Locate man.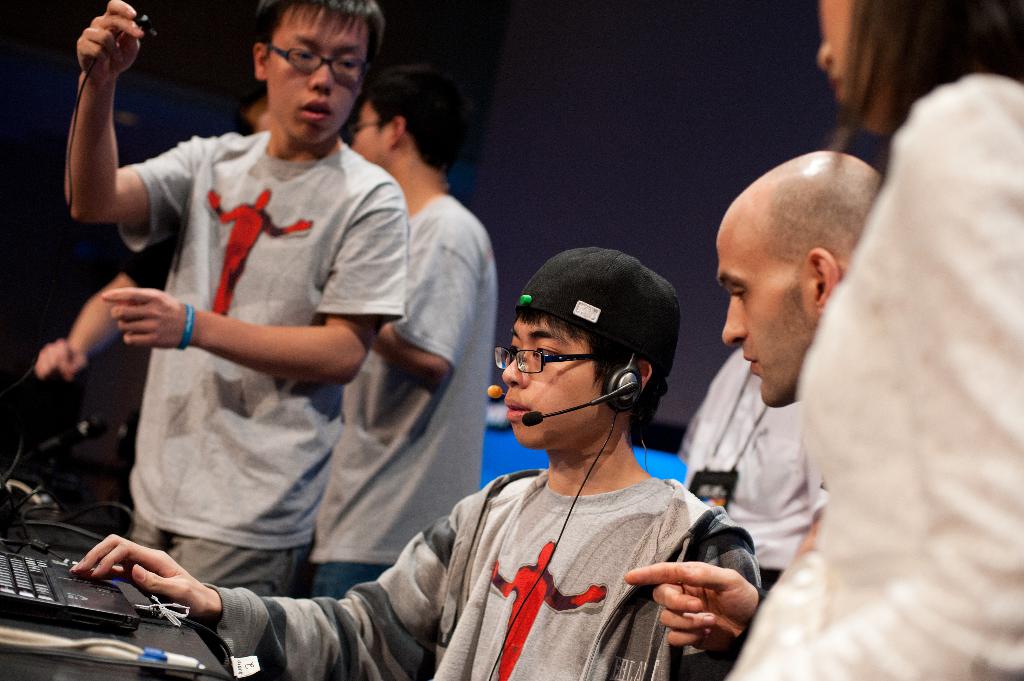
Bounding box: {"x1": 63, "y1": 0, "x2": 412, "y2": 597}.
